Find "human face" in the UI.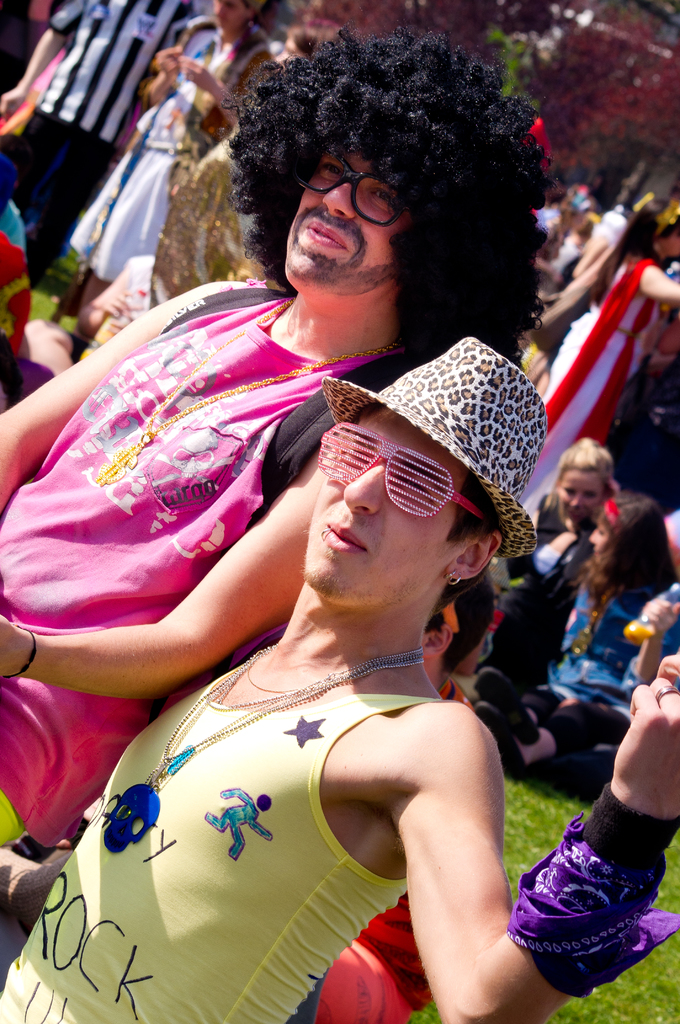
UI element at rect(590, 515, 615, 570).
